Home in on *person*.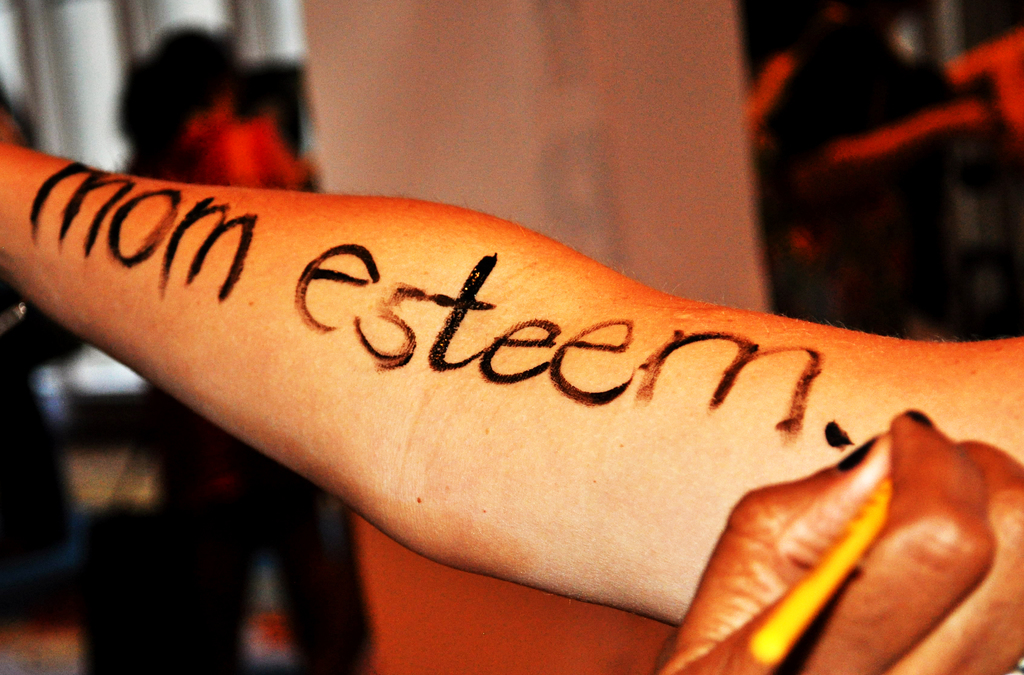
Homed in at (0, 140, 1022, 631).
